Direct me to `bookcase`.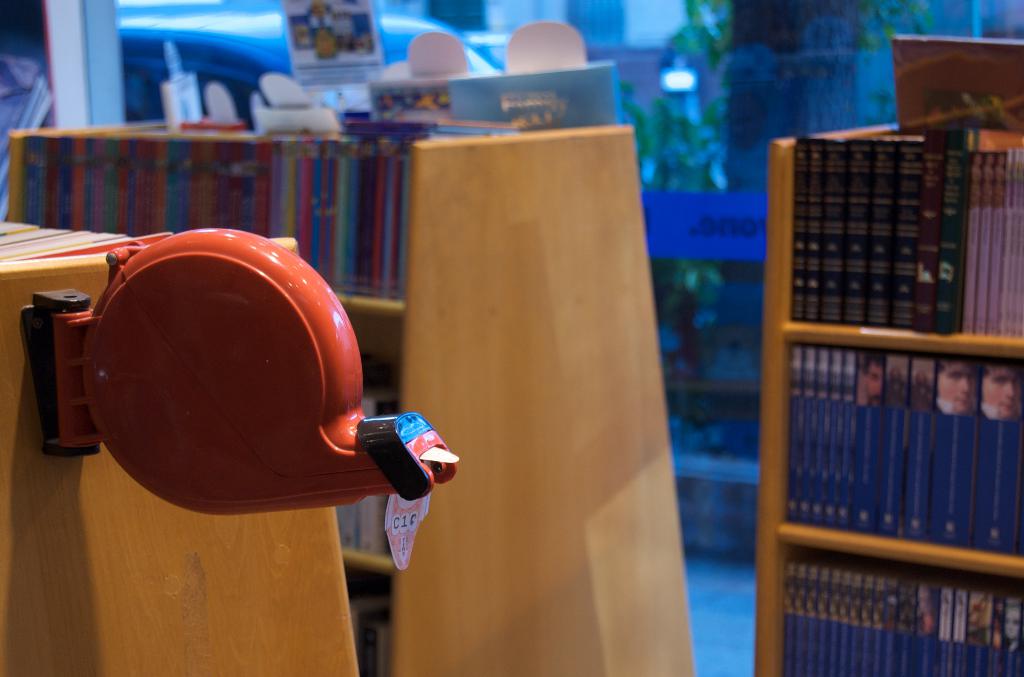
Direction: <bbox>0, 213, 460, 676</bbox>.
